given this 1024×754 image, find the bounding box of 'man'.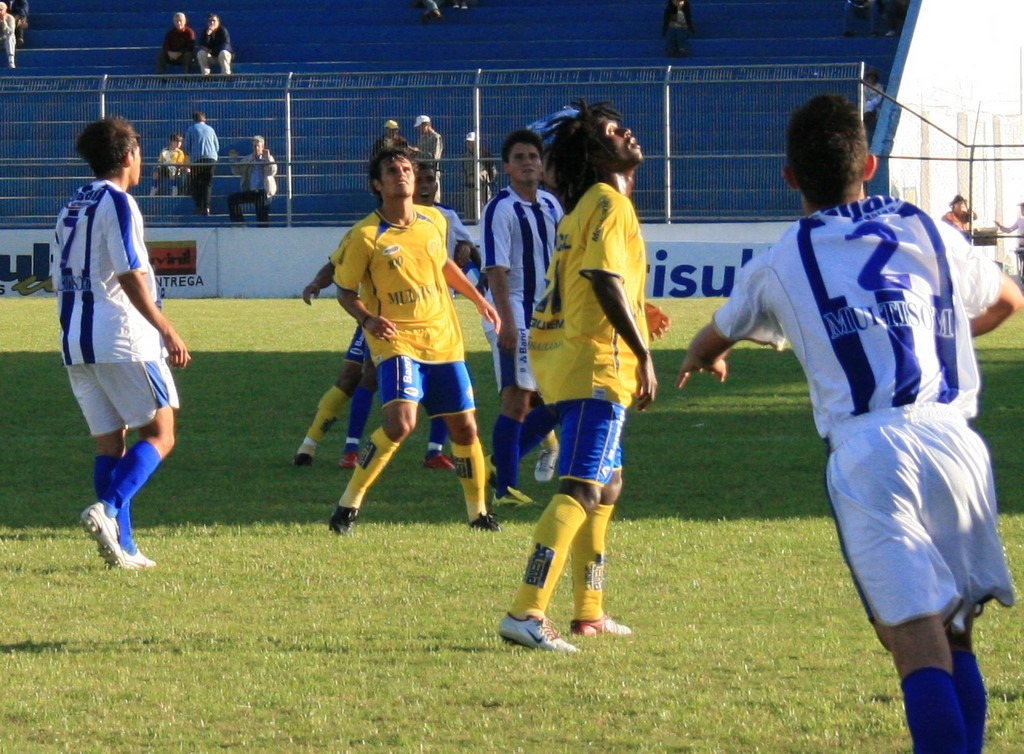
box(679, 91, 1023, 753).
